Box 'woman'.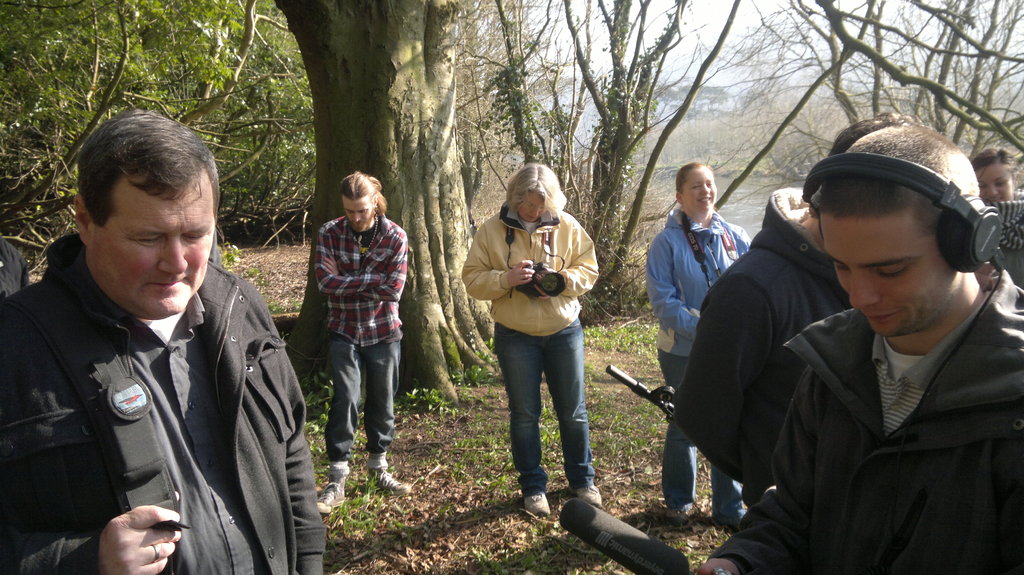
BBox(458, 164, 605, 514).
